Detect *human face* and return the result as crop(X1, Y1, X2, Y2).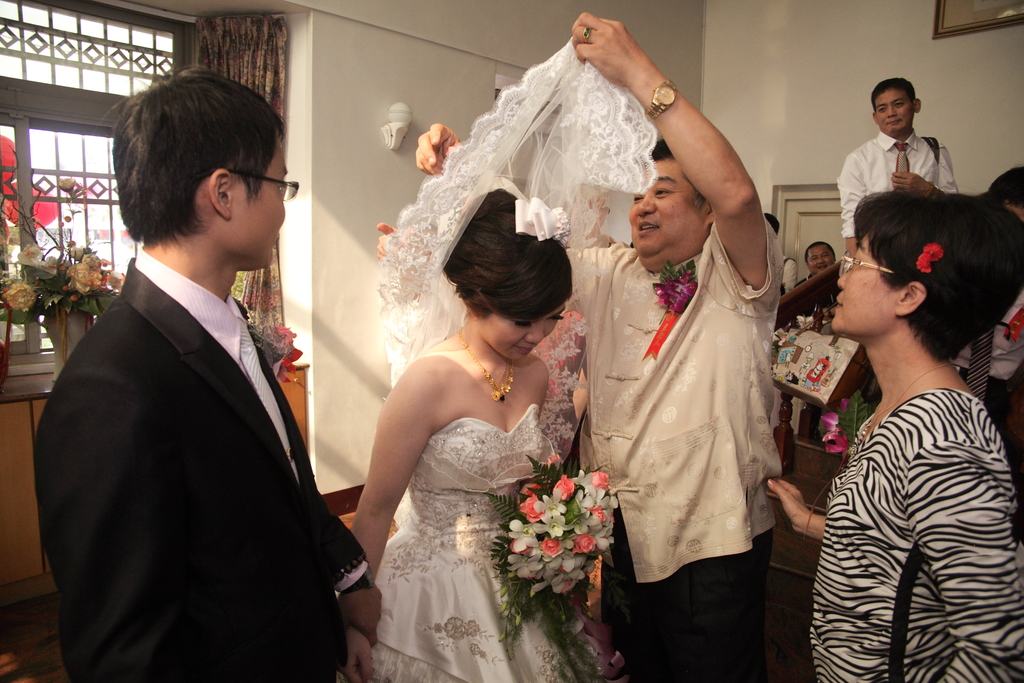
crop(871, 83, 917, 129).
